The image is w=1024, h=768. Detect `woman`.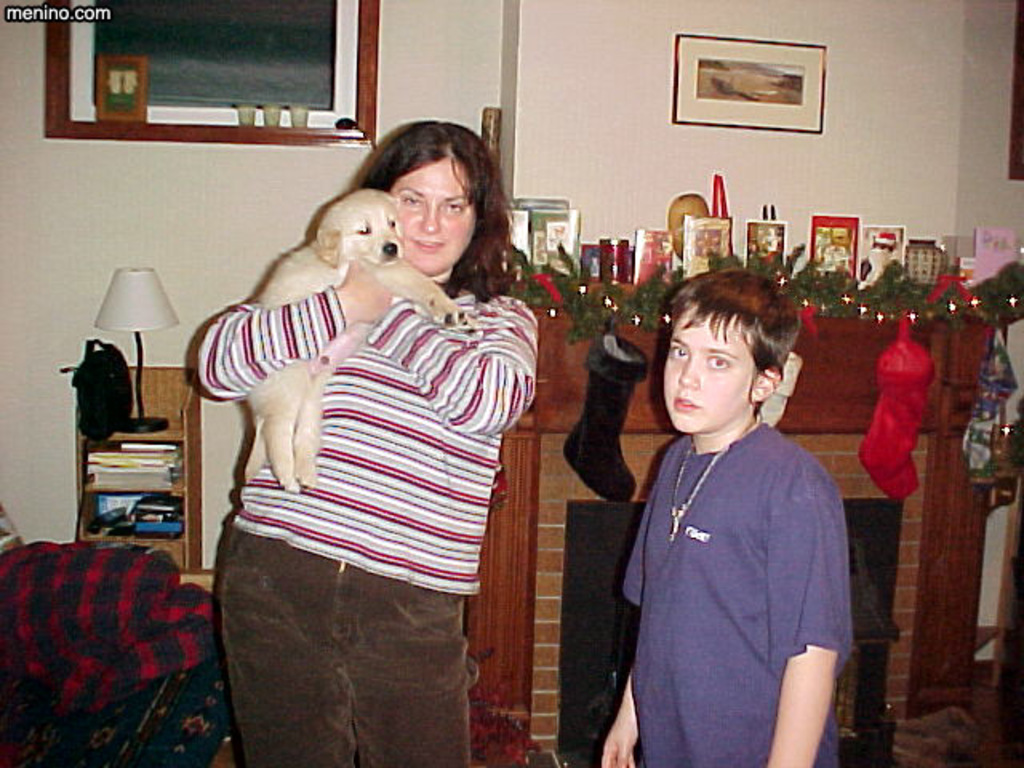
Detection: <region>216, 115, 542, 755</region>.
